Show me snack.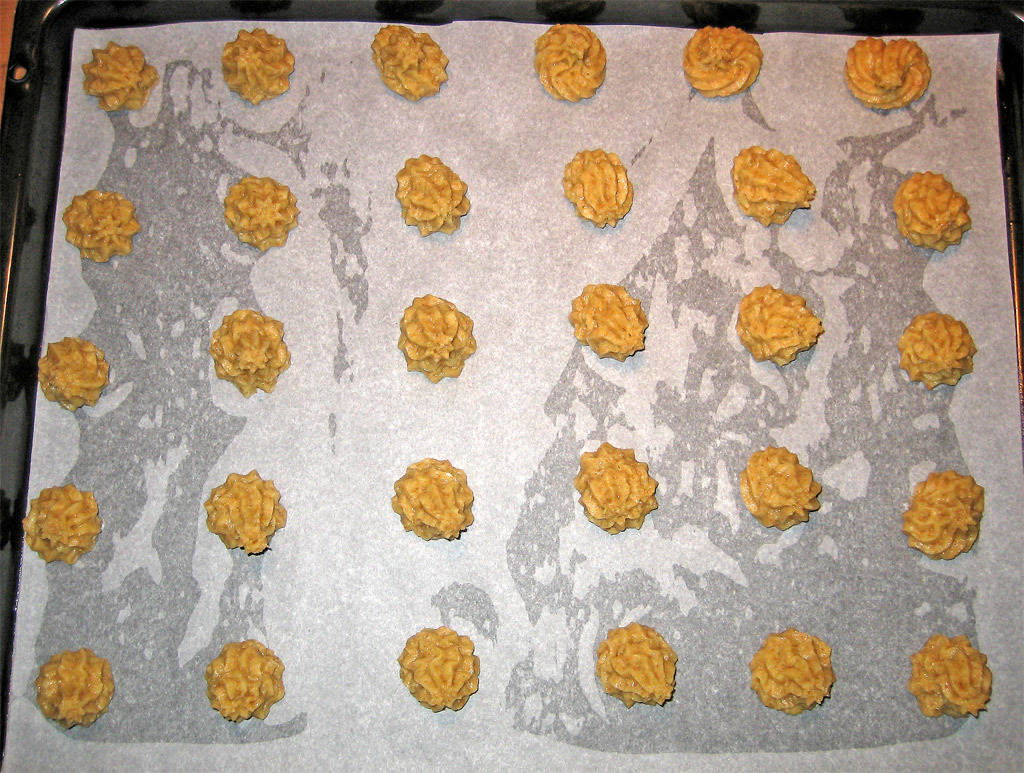
snack is here: BBox(65, 191, 139, 269).
